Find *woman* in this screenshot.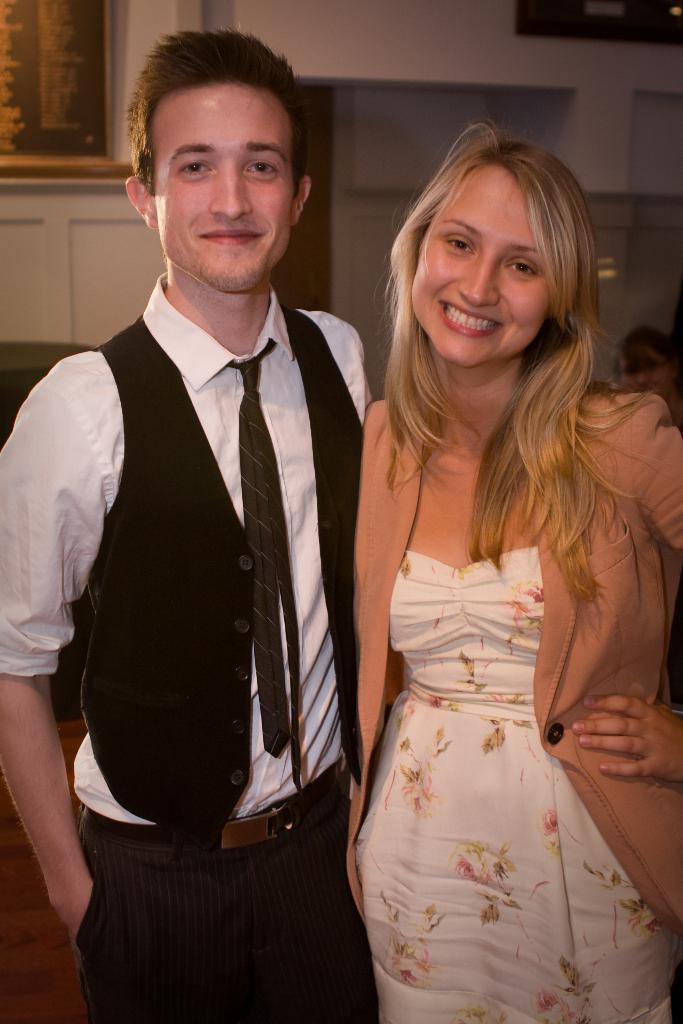
The bounding box for *woman* is l=298, t=116, r=671, b=1023.
